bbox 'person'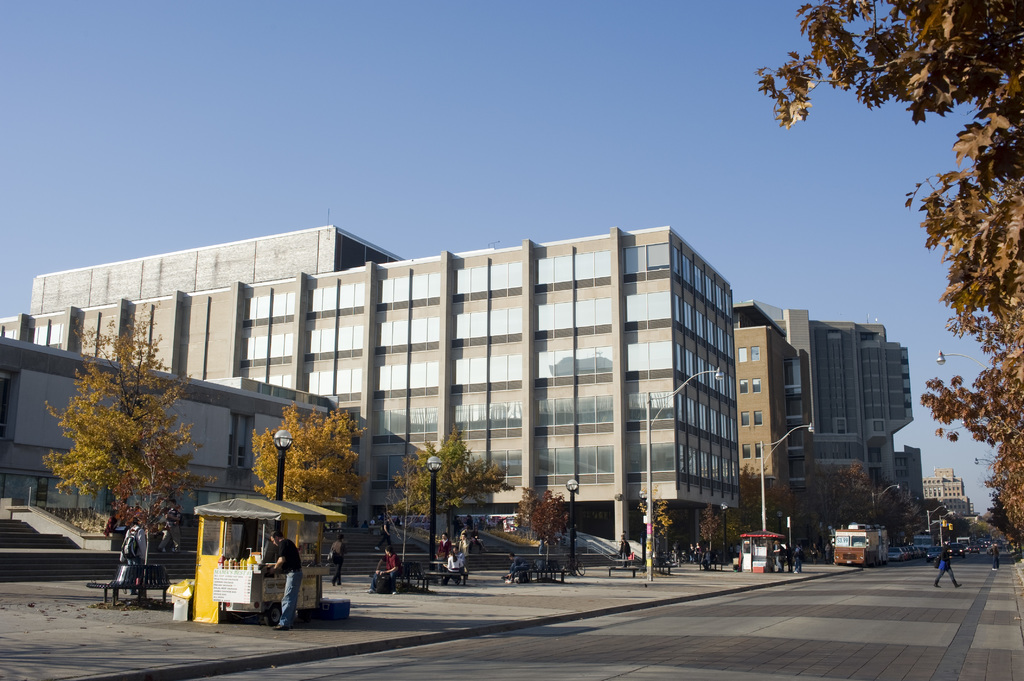
<box>364,545,401,591</box>
